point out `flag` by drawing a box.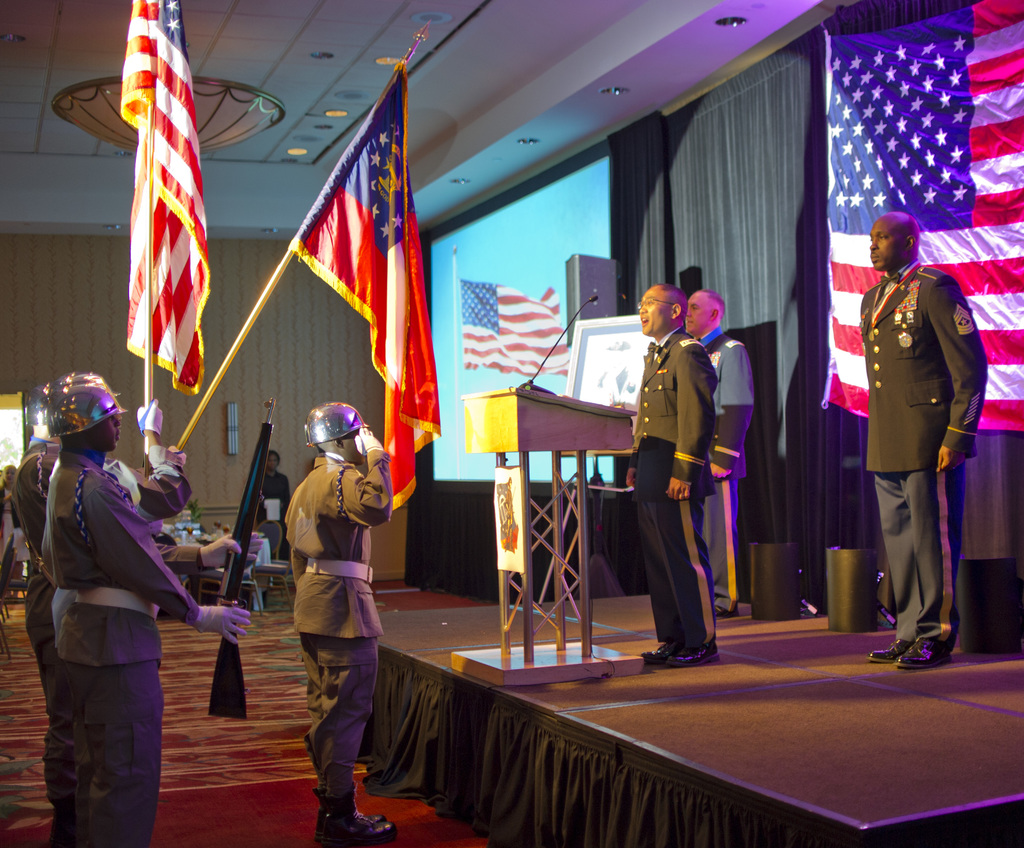
box(101, 9, 213, 444).
